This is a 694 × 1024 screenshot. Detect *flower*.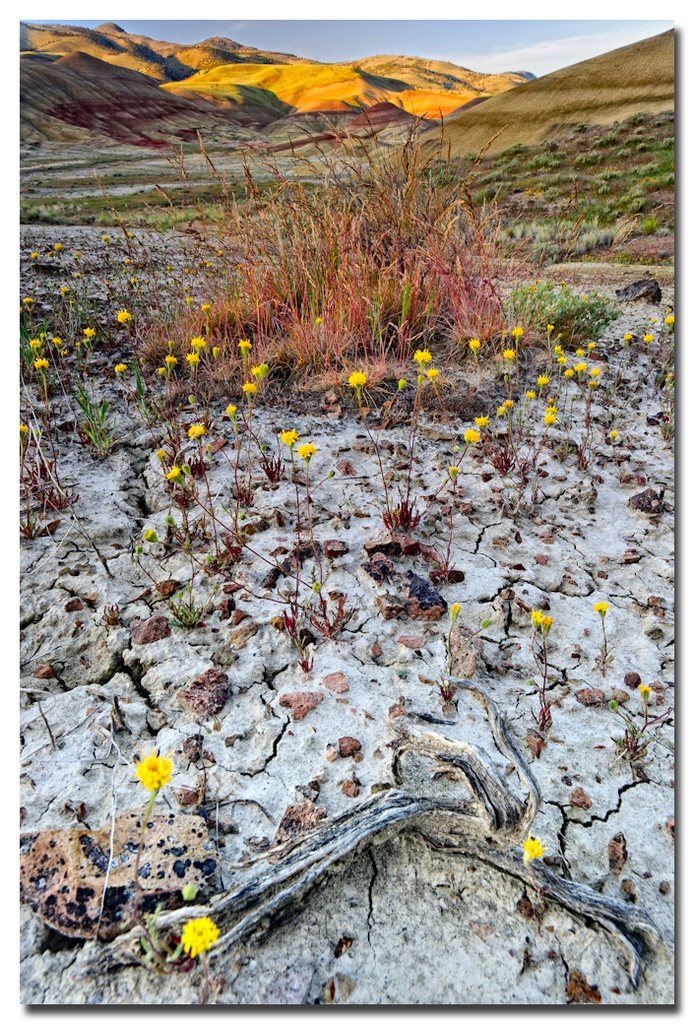
537:614:550:635.
